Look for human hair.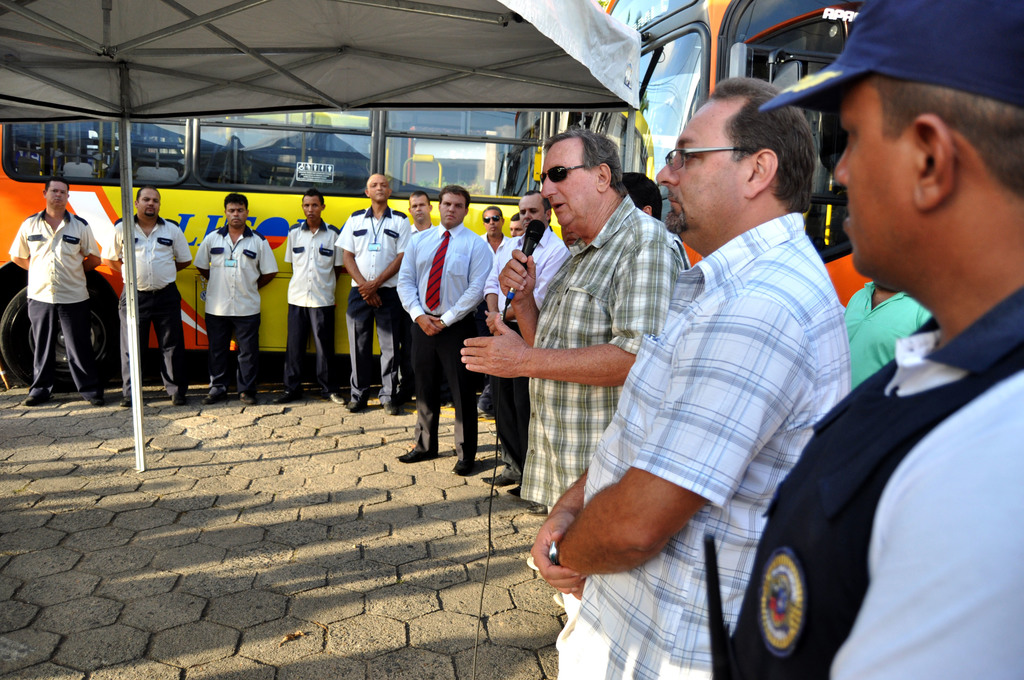
Found: x1=619, y1=172, x2=666, y2=224.
